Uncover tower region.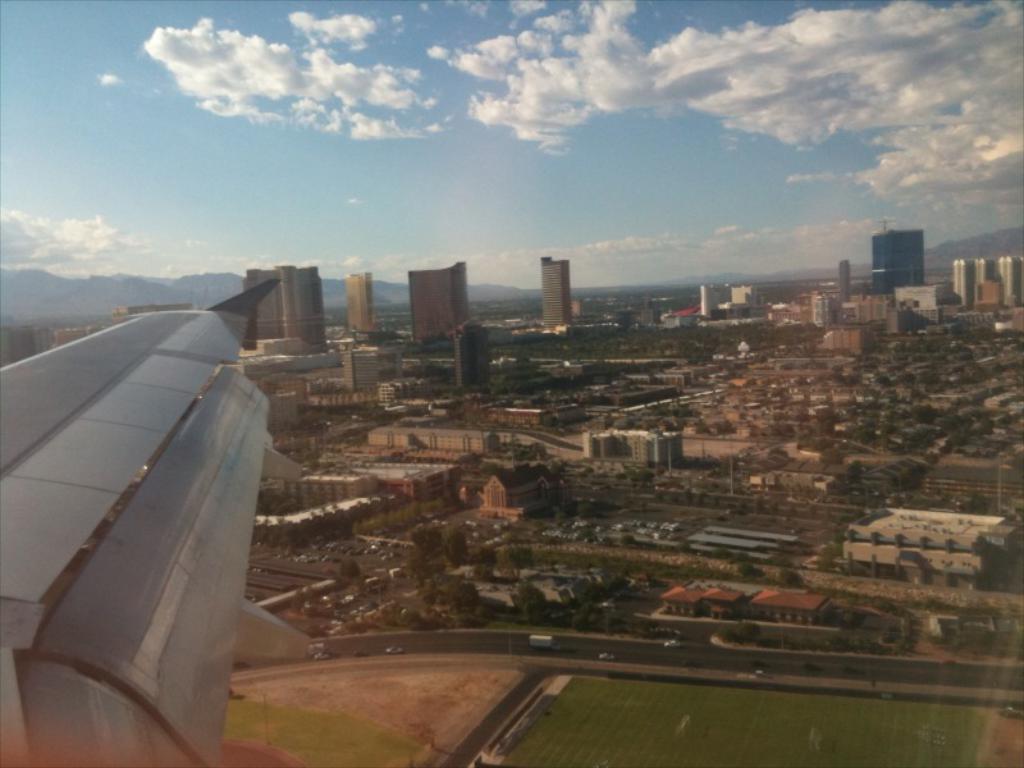
Uncovered: box=[538, 255, 577, 330].
